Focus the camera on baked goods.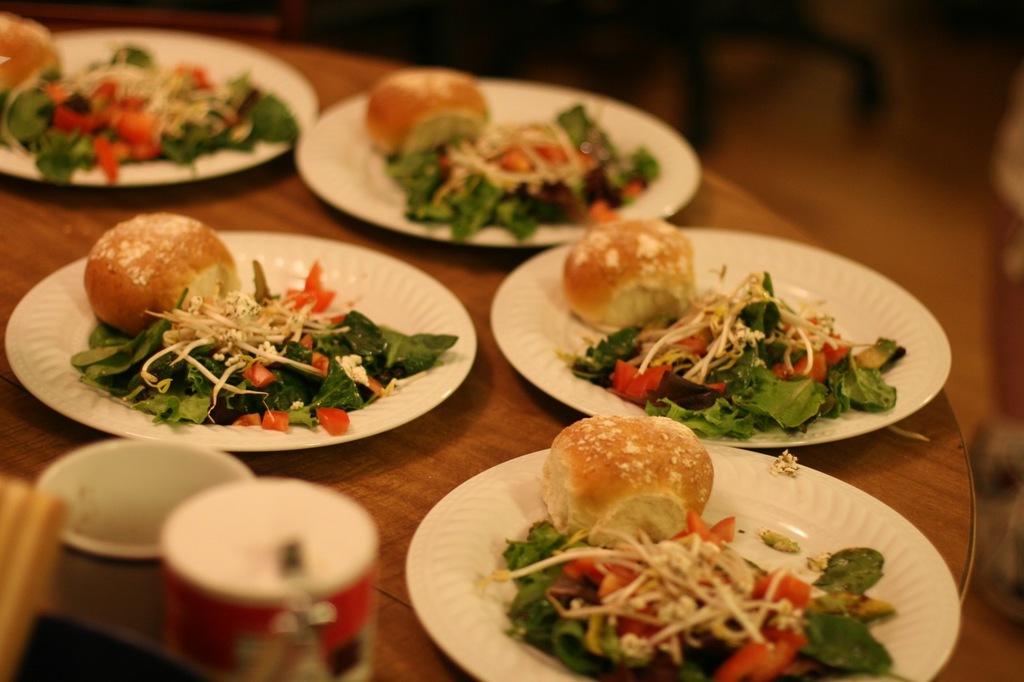
Focus region: bbox=[79, 212, 240, 342].
